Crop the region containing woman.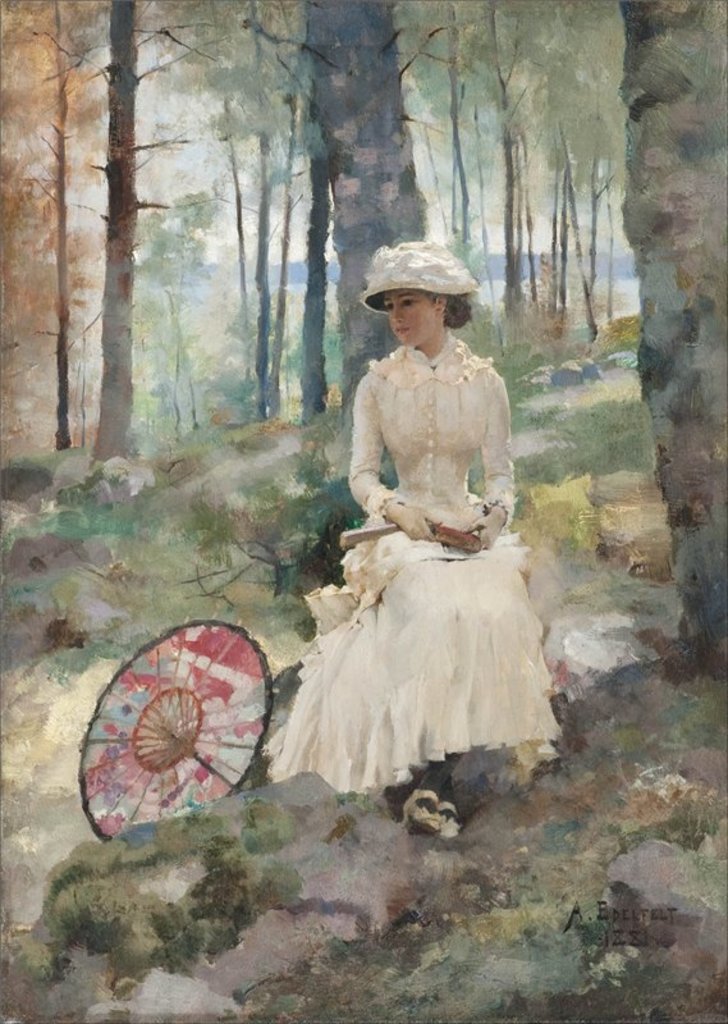
Crop region: 279 256 559 831.
